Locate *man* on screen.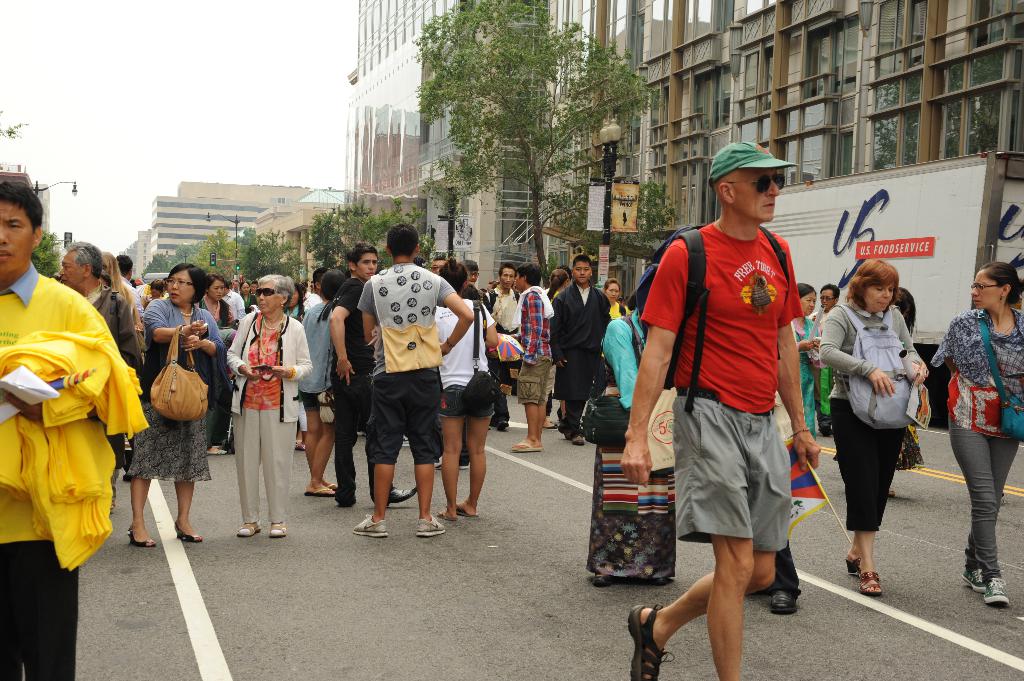
On screen at 328:241:378:504.
